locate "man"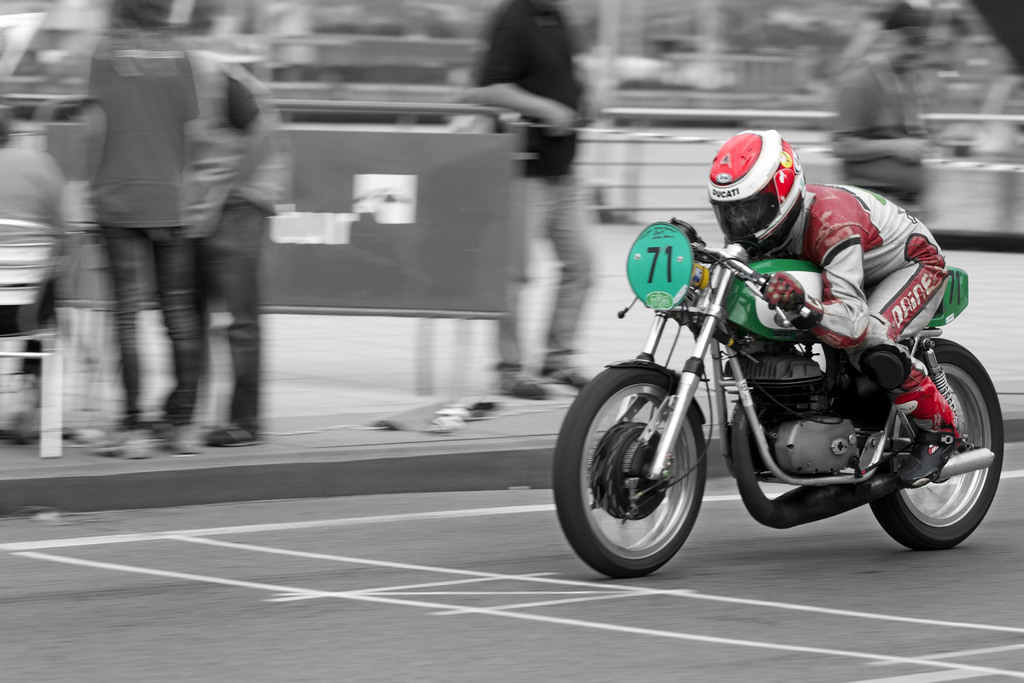
box(465, 0, 594, 398)
